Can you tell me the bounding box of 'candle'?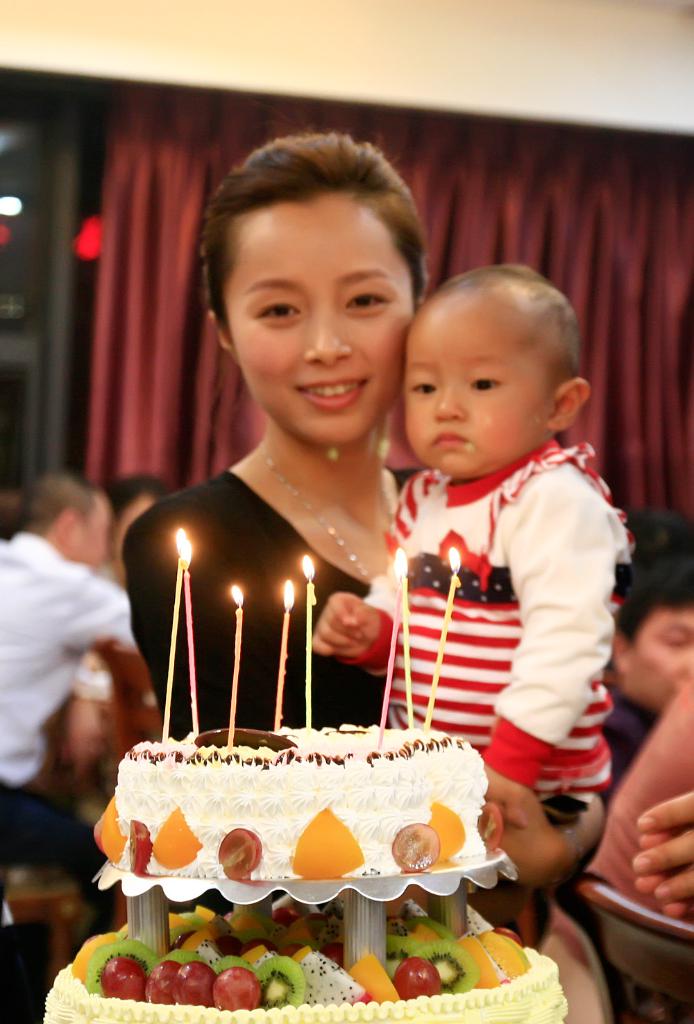
(271, 582, 299, 731).
